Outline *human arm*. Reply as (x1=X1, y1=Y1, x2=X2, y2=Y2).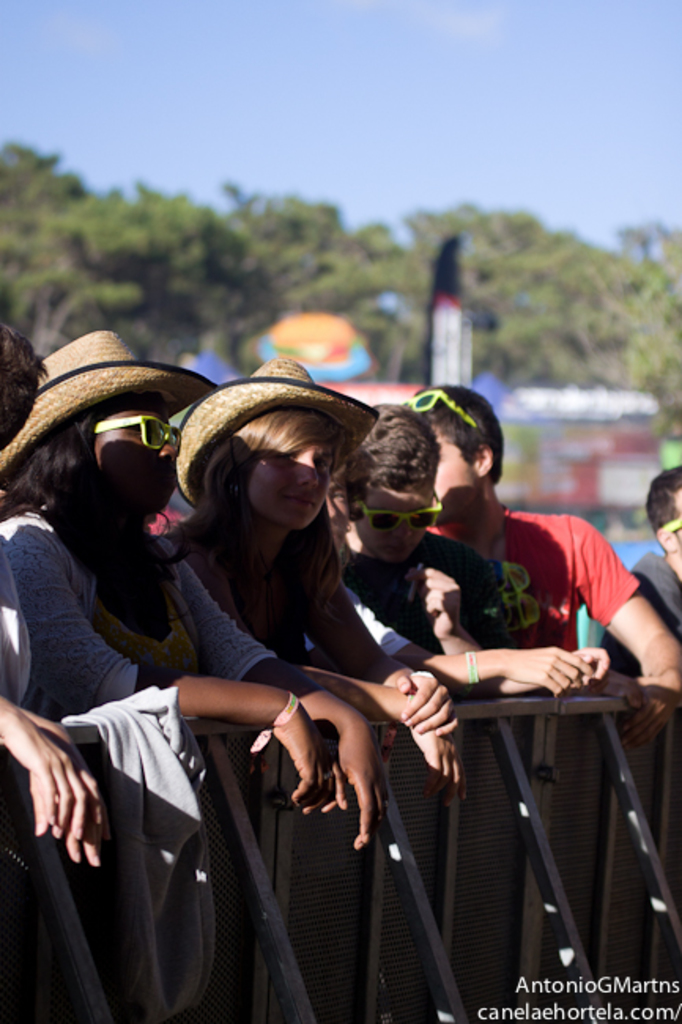
(x1=17, y1=707, x2=110, y2=863).
